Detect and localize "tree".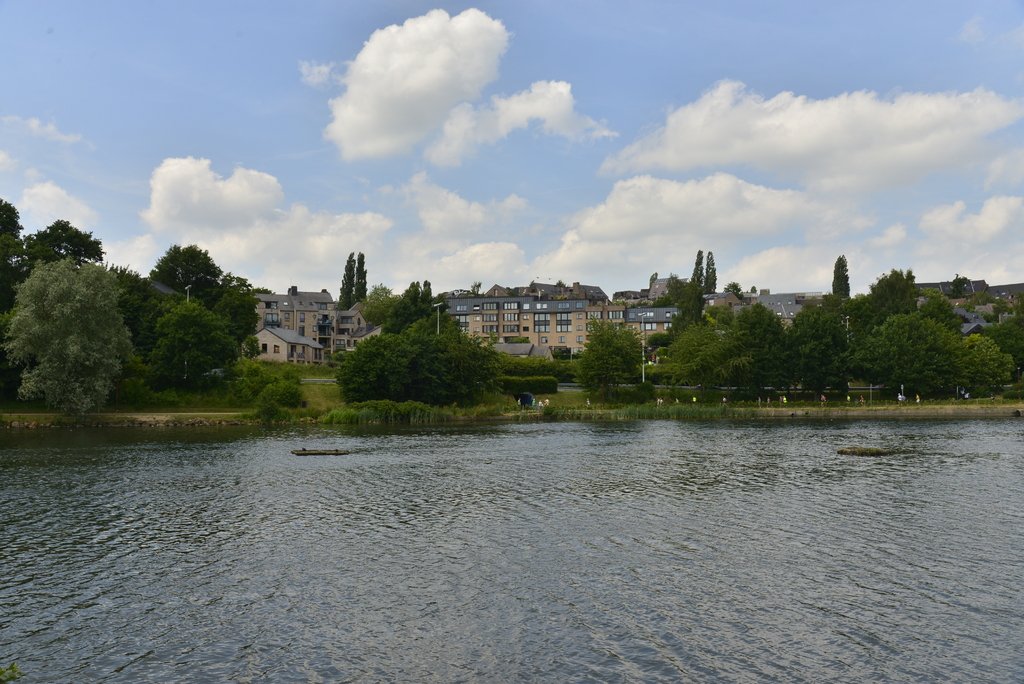
Localized at {"left": 333, "top": 248, "right": 349, "bottom": 310}.
